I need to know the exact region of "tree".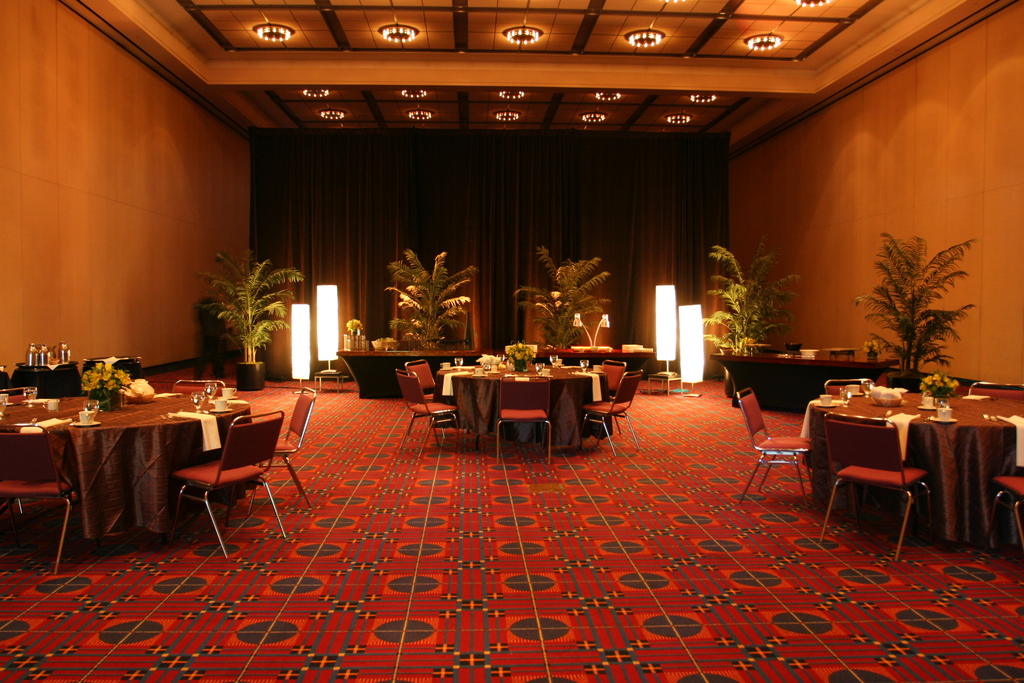
Region: 388,251,483,350.
